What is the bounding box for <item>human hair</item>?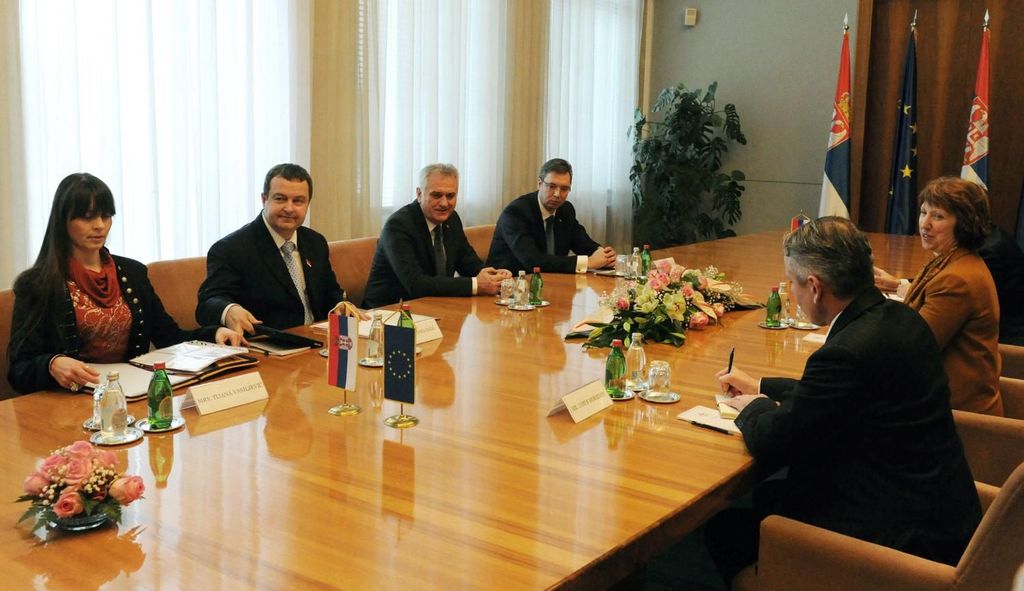
select_region(538, 156, 572, 187).
